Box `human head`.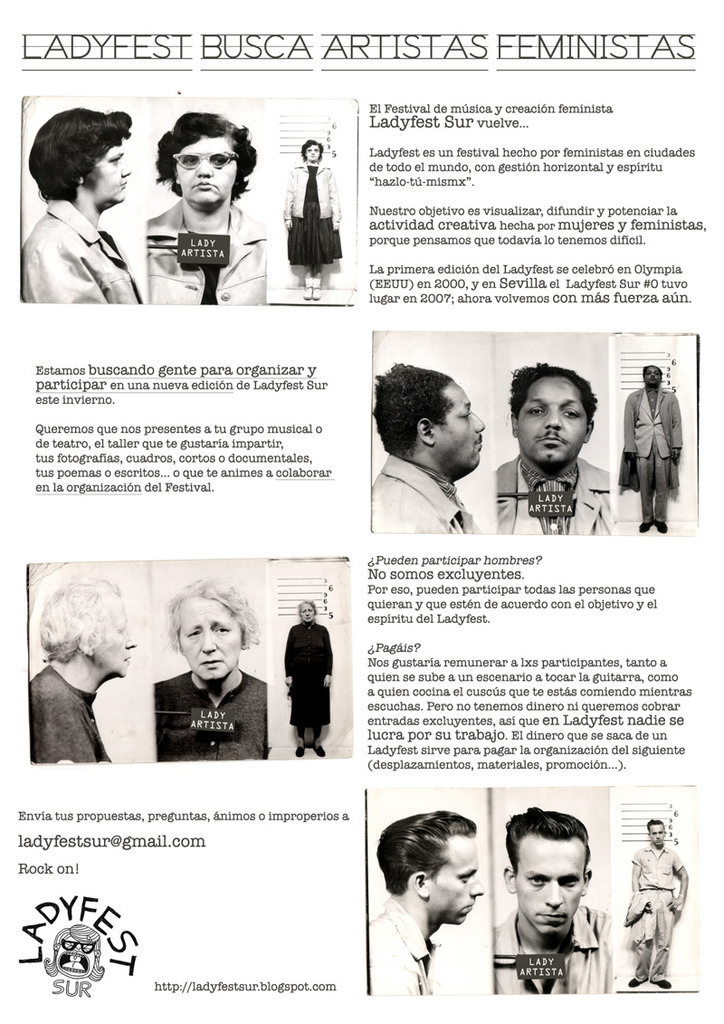
[151, 112, 259, 207].
